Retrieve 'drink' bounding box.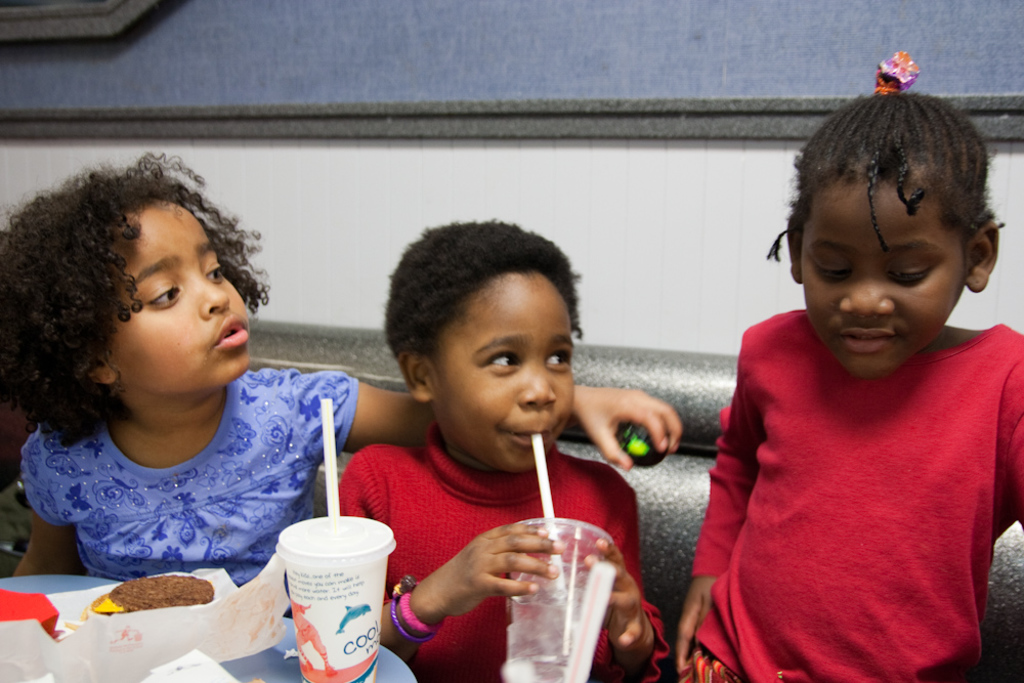
Bounding box: (274, 516, 385, 677).
